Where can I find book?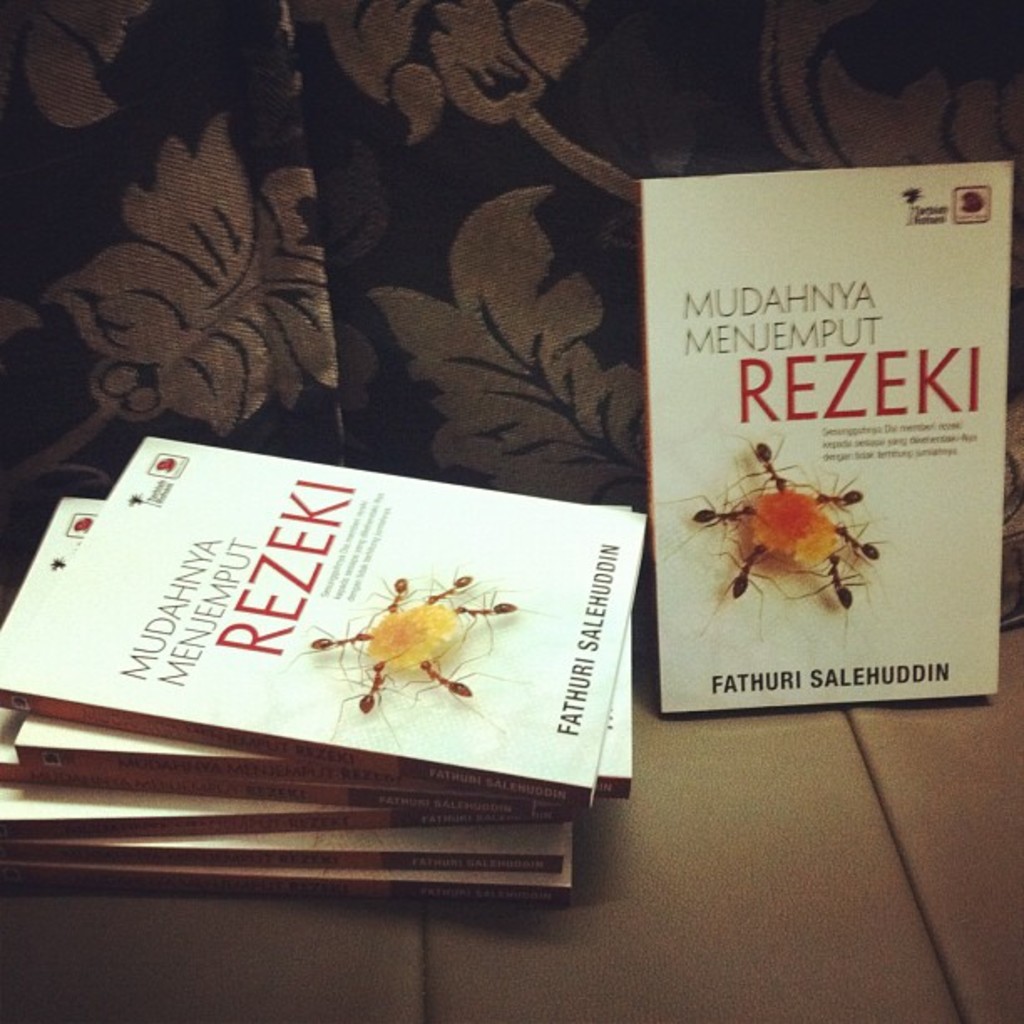
You can find it at BBox(627, 156, 1017, 708).
